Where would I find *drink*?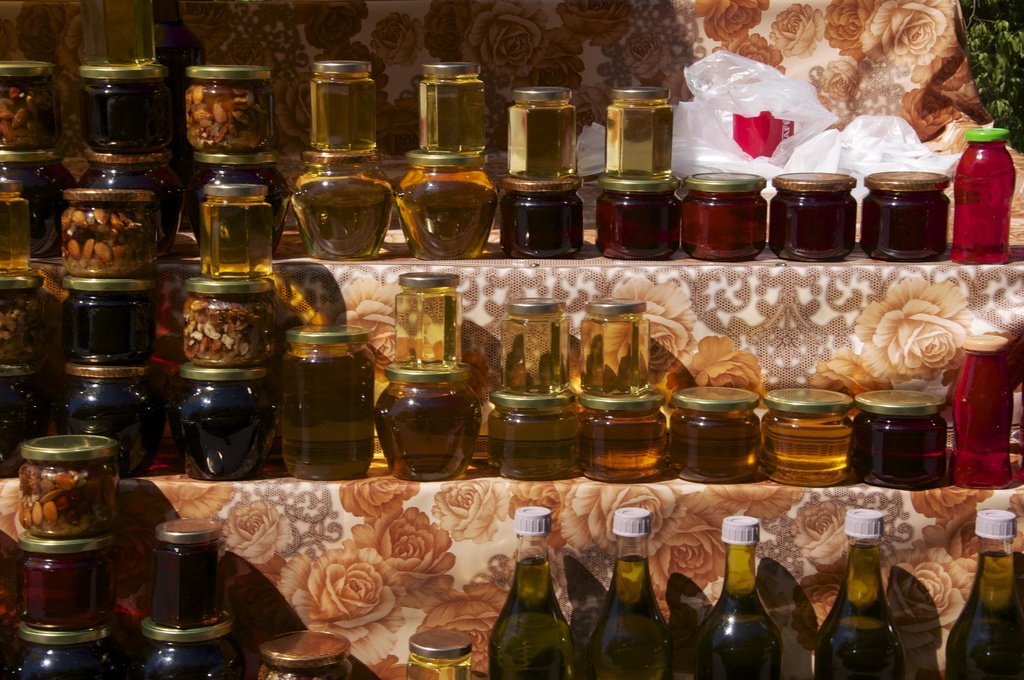
At bbox(587, 501, 678, 679).
